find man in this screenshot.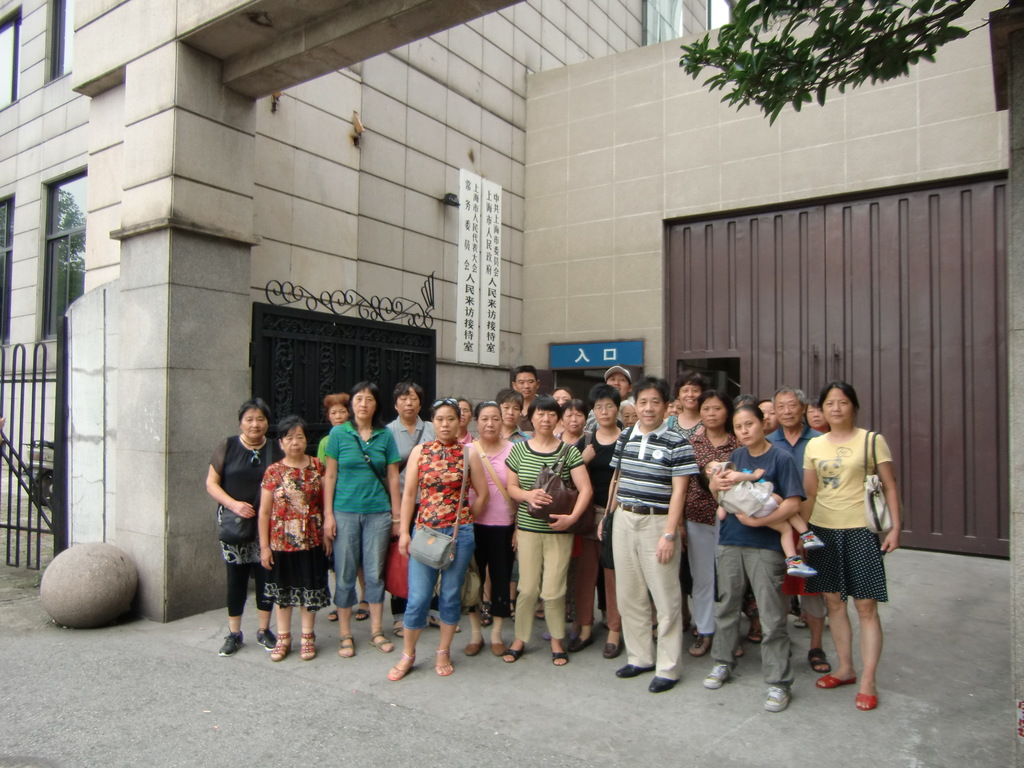
The bounding box for man is (left=369, top=380, right=460, bottom=639).
